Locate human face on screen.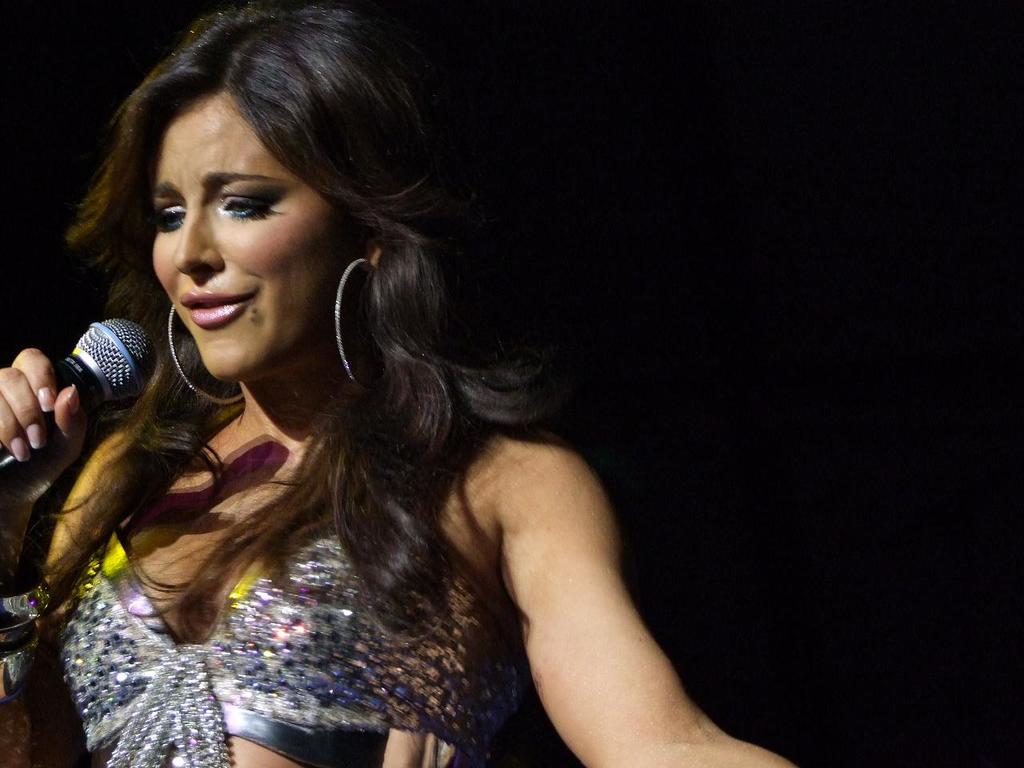
On screen at x1=149, y1=98, x2=349, y2=382.
